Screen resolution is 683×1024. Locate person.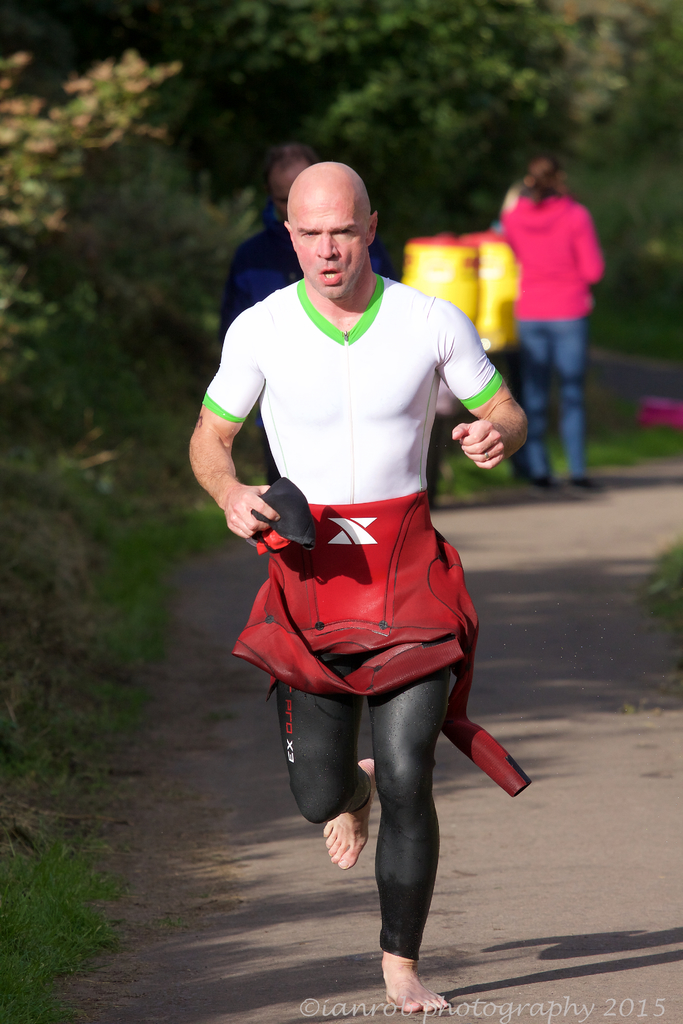
crop(178, 161, 536, 1008).
